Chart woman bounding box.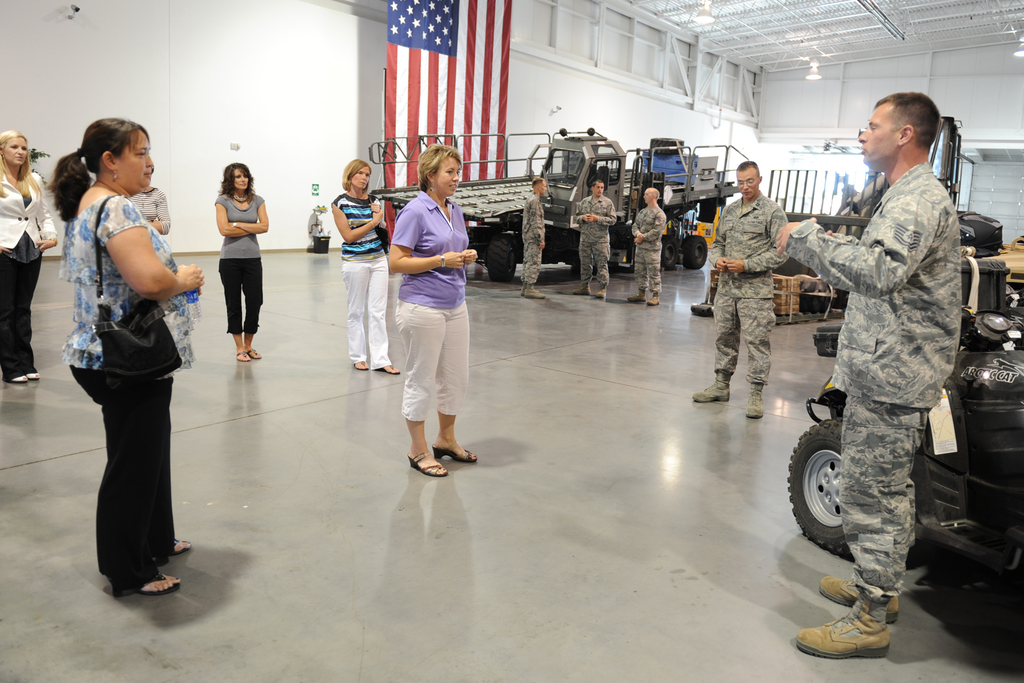
Charted: box=[49, 118, 204, 595].
